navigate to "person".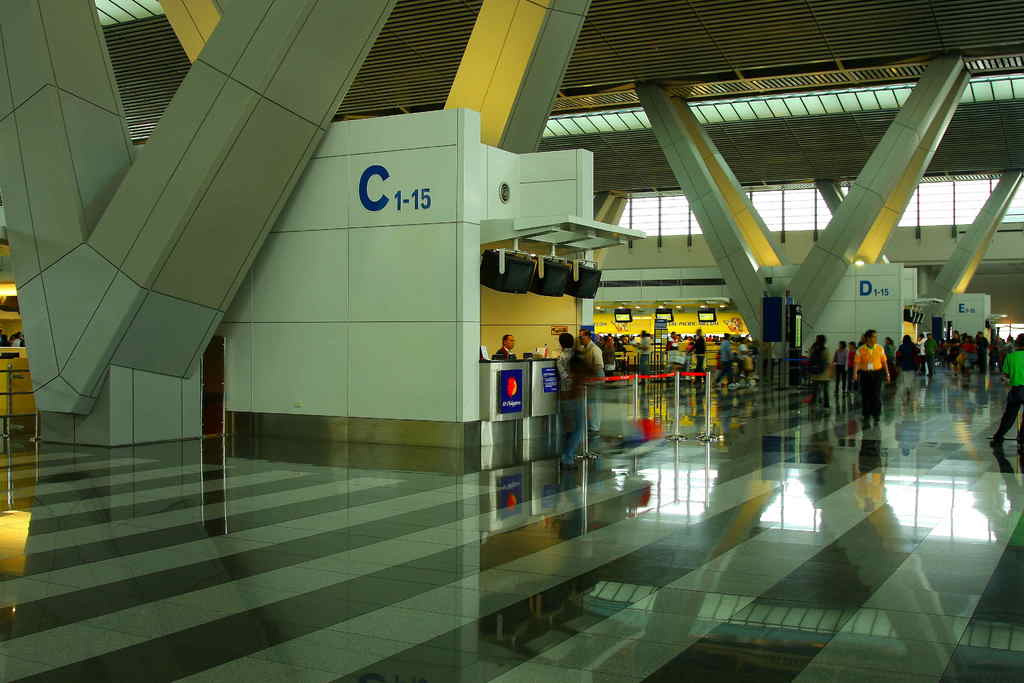
Navigation target: (922, 330, 940, 380).
